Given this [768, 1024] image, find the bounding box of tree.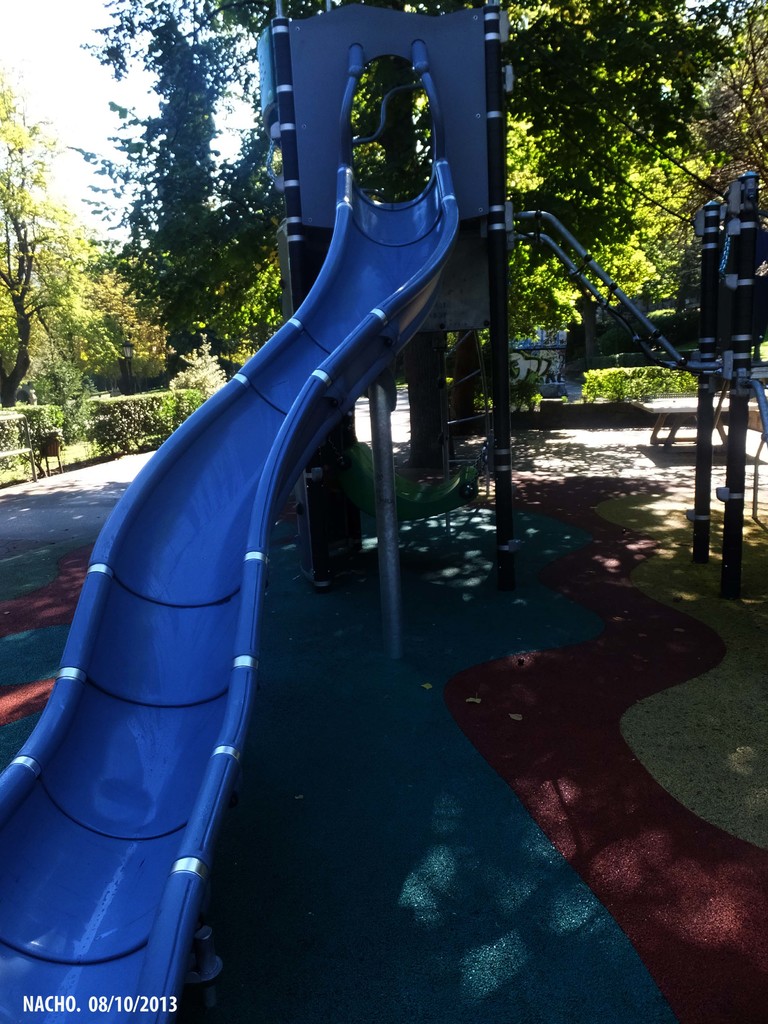
102 232 173 402.
